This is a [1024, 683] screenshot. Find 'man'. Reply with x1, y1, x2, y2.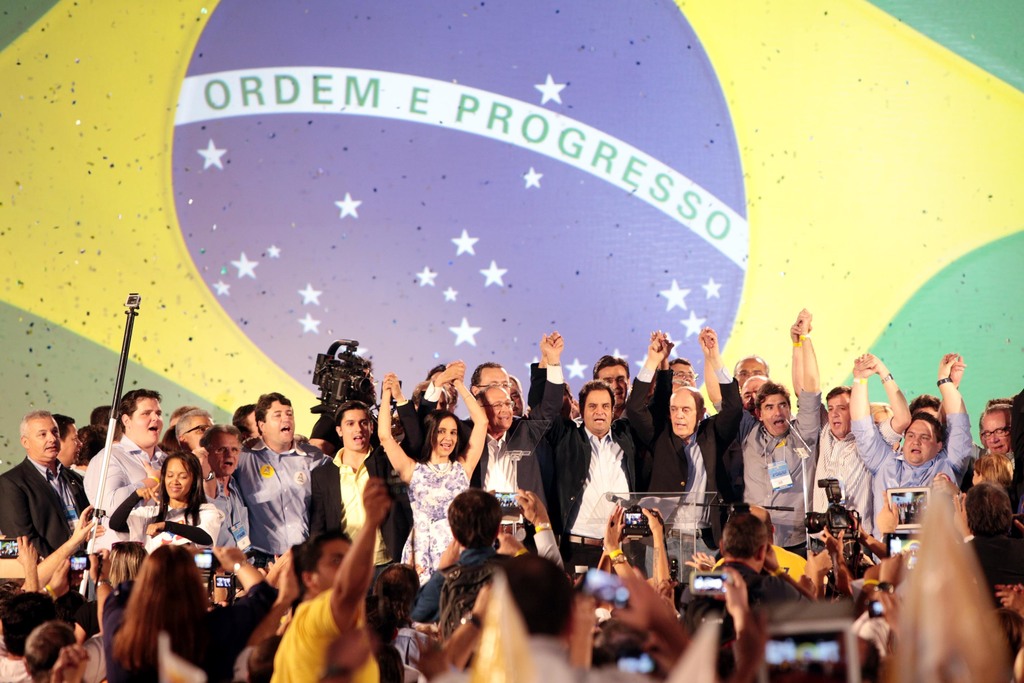
0, 409, 99, 561.
